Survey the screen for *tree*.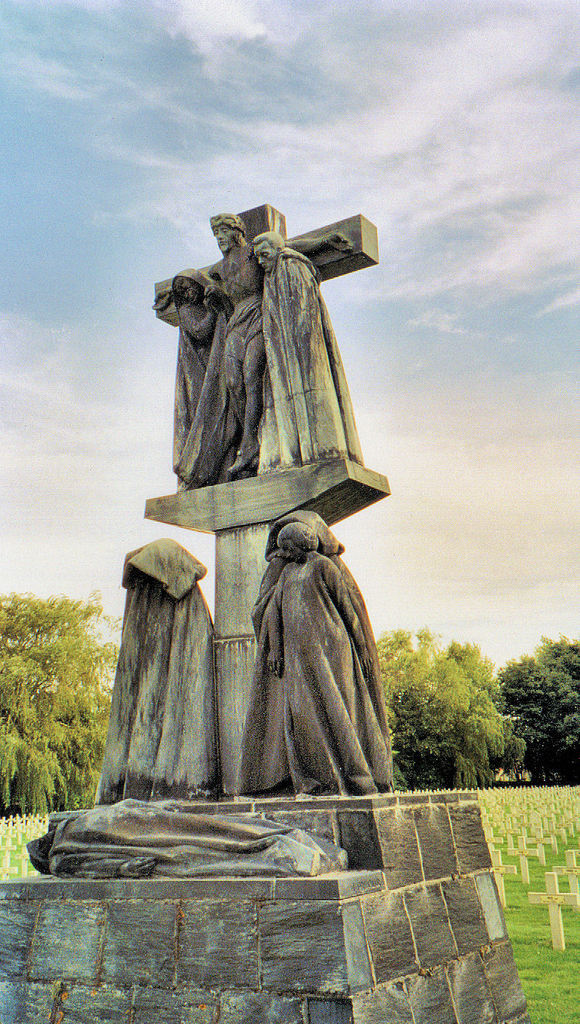
Survey found: crop(0, 598, 131, 808).
